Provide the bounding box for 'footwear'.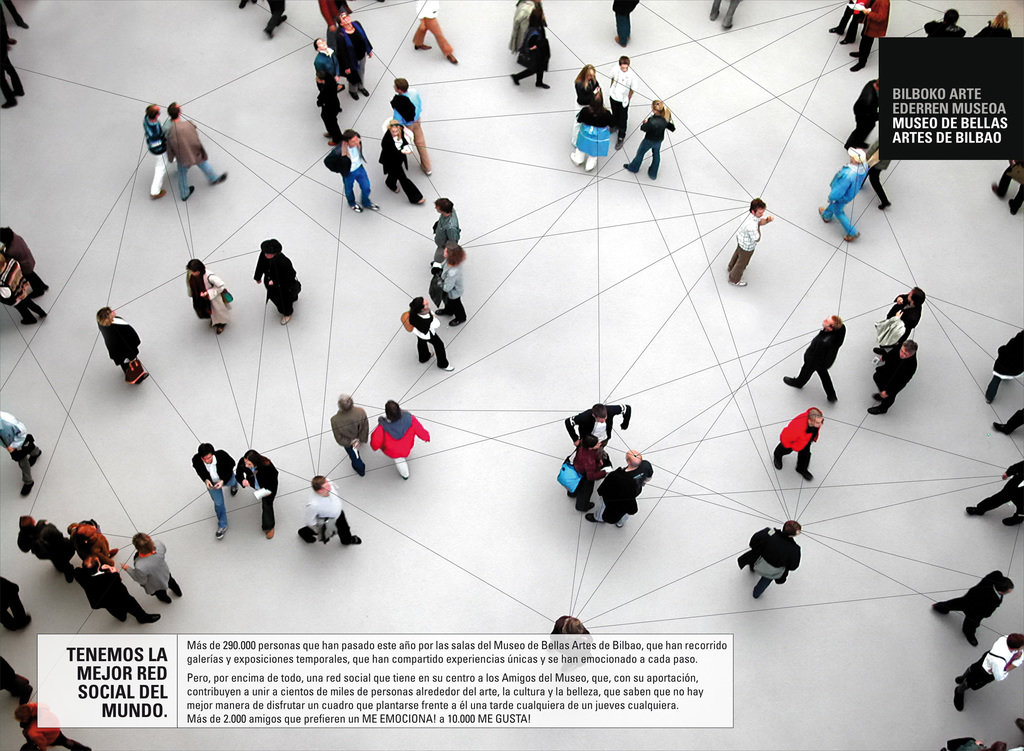
<bbox>134, 370, 150, 385</bbox>.
